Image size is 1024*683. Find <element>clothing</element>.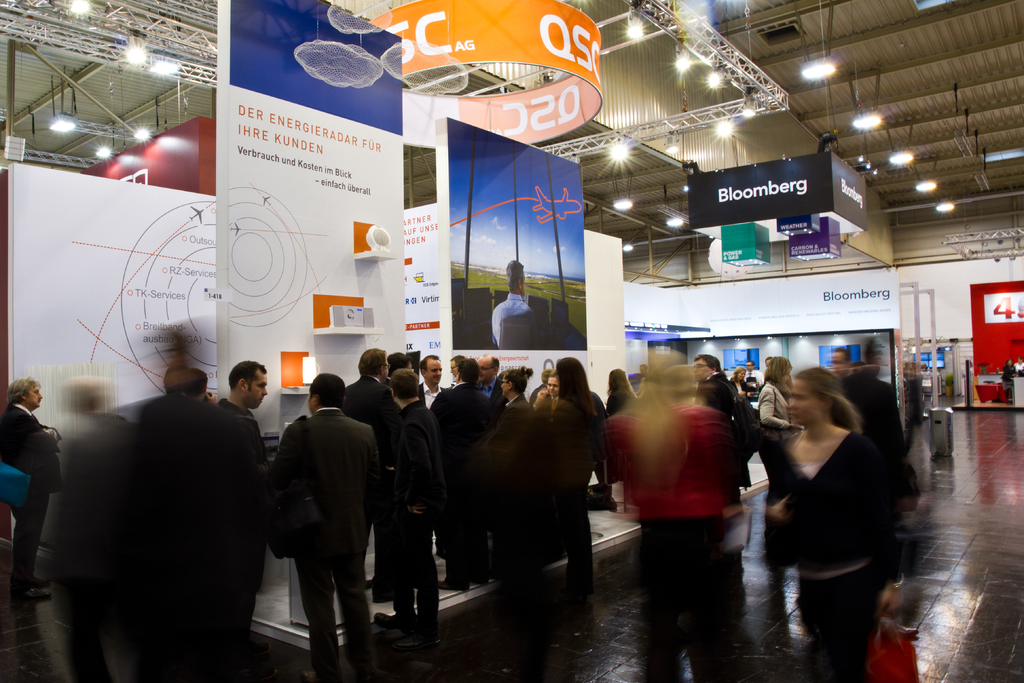
x1=753 y1=431 x2=906 y2=677.
